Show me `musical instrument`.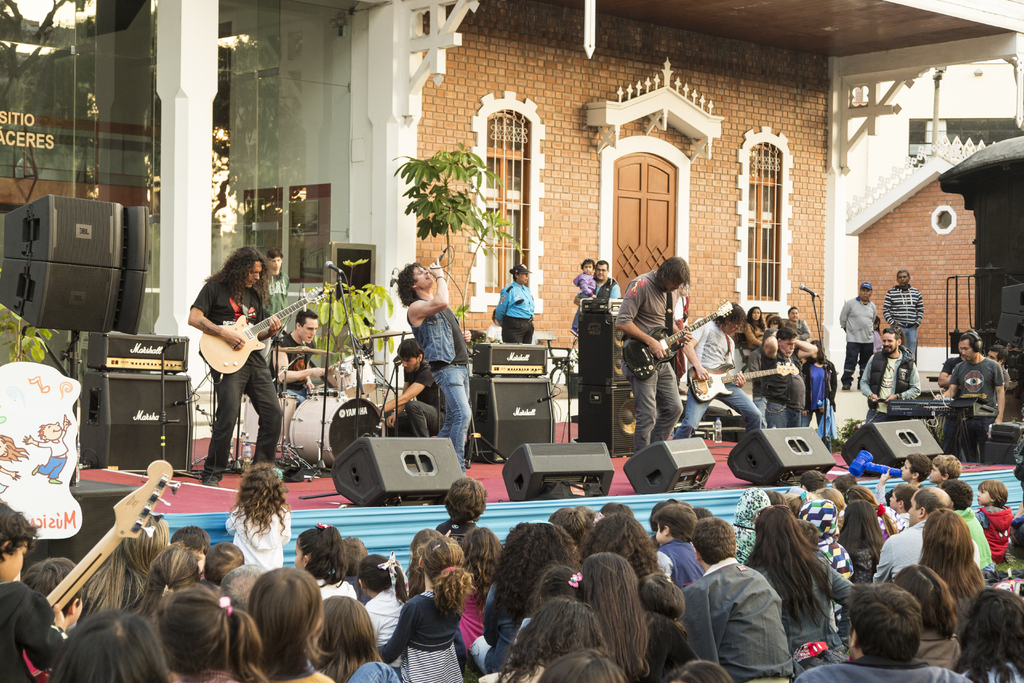
`musical instrument` is here: Rect(625, 306, 727, 377).
